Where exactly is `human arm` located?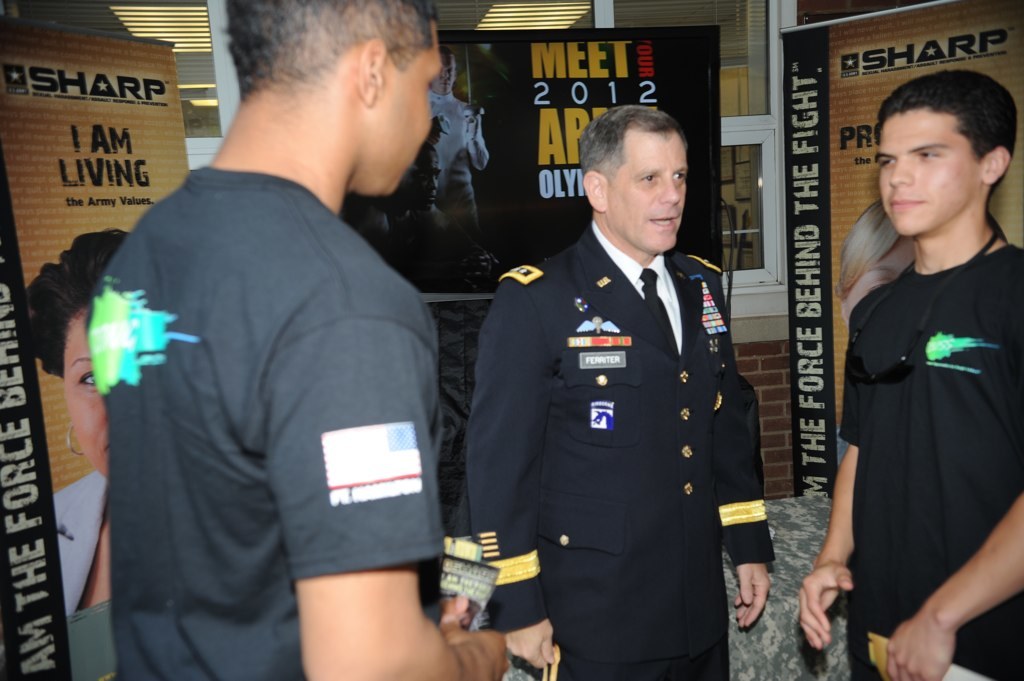
Its bounding box is Rect(791, 305, 865, 653).
